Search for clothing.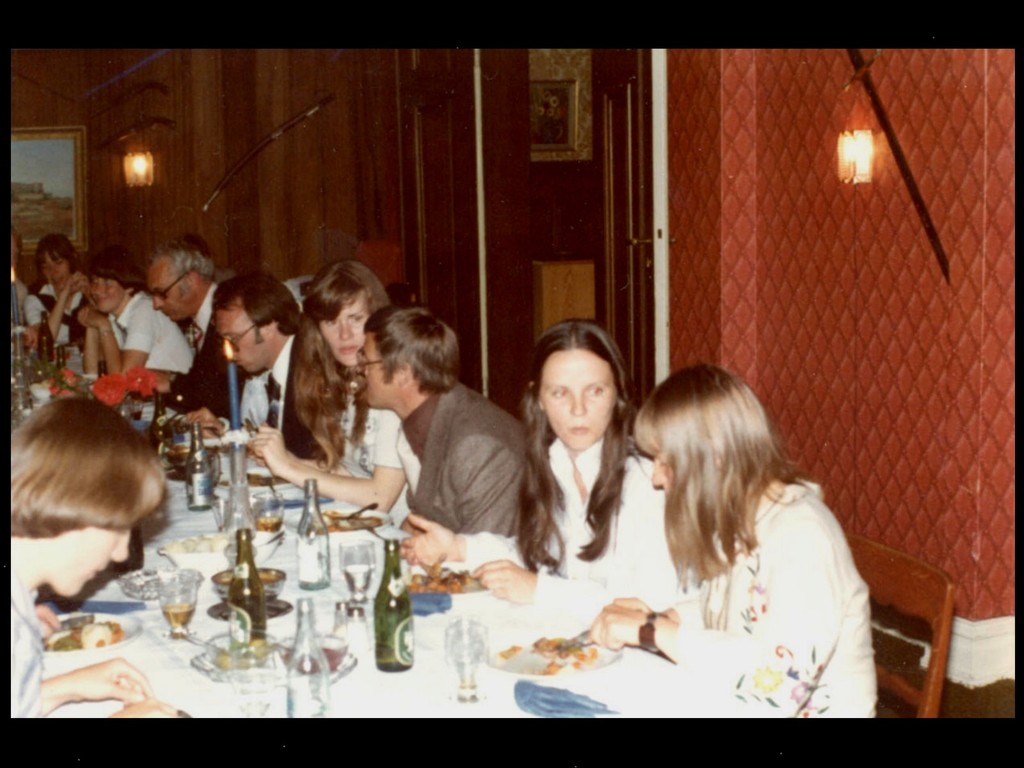
Found at (left=76, top=294, right=200, bottom=399).
